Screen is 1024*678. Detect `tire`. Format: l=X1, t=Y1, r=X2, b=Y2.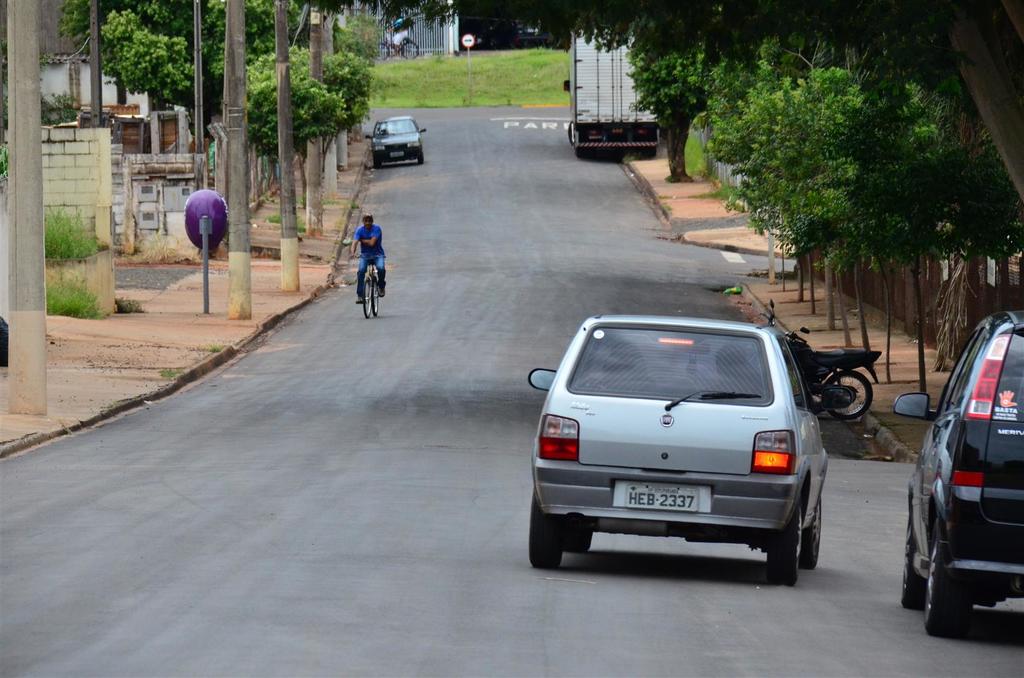
l=769, t=503, r=800, b=586.
